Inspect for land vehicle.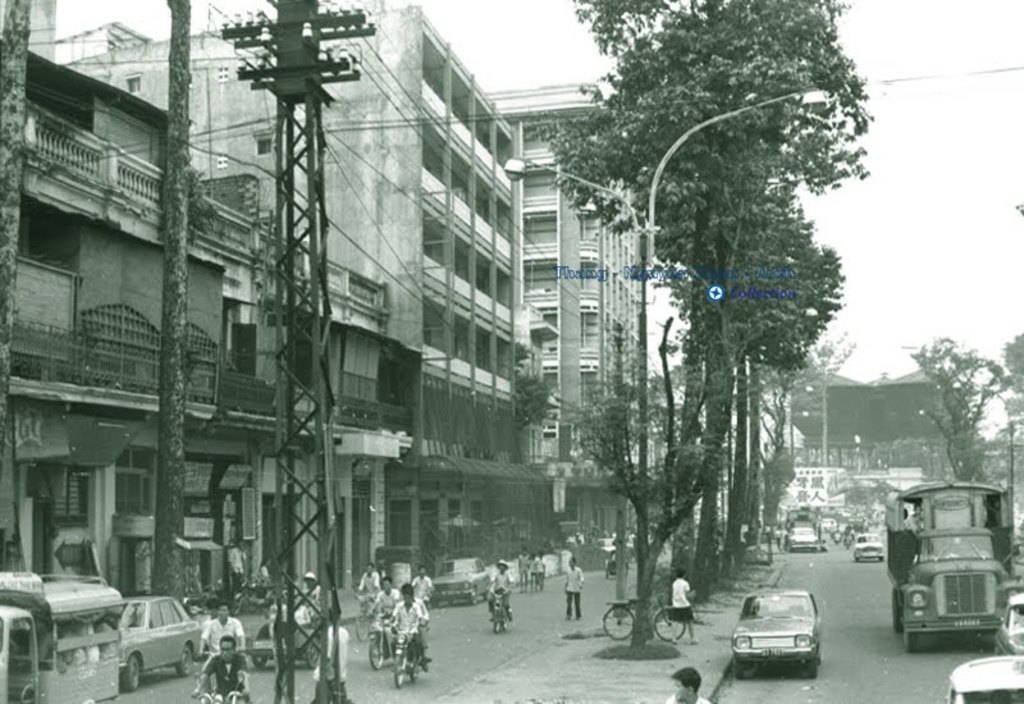
Inspection: l=728, t=589, r=818, b=669.
